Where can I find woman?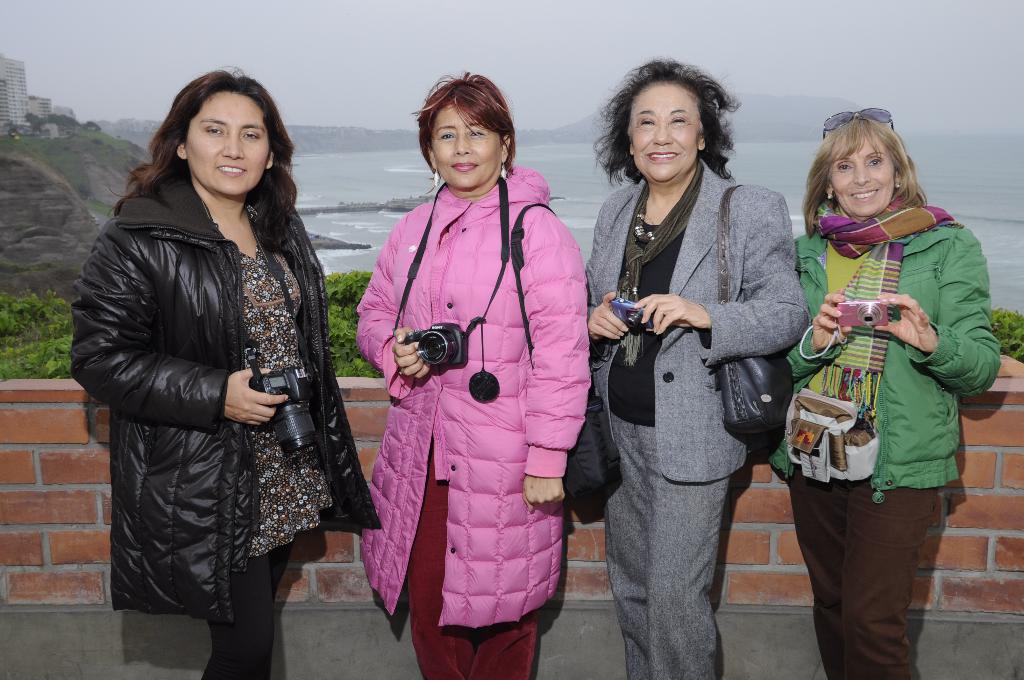
You can find it at 348 53 603 679.
